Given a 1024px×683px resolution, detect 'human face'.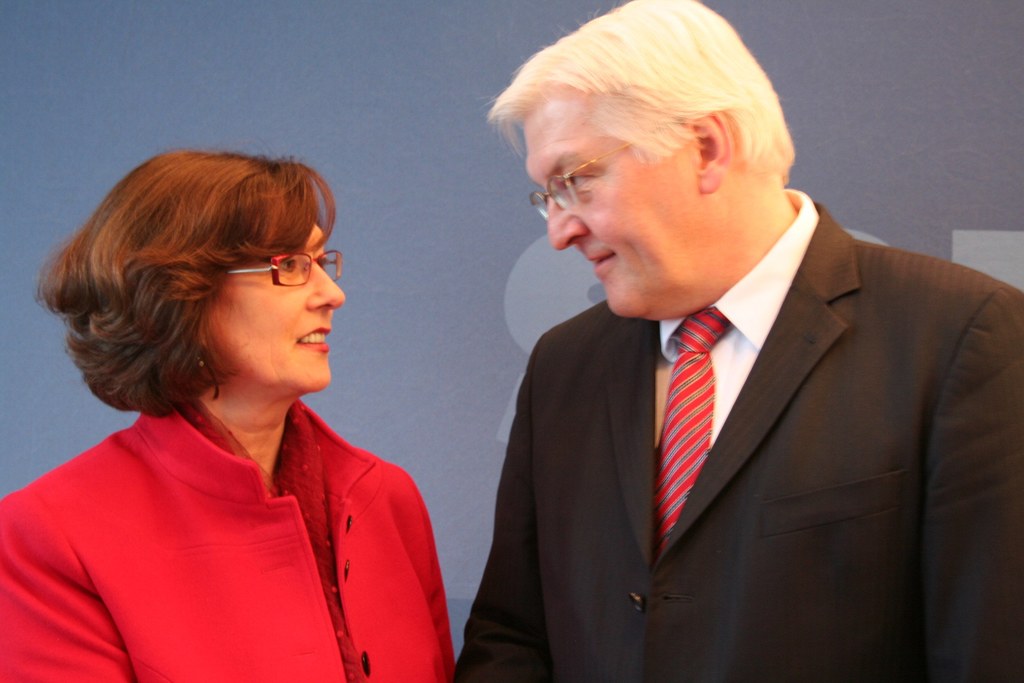
pyautogui.locateOnScreen(525, 97, 698, 317).
